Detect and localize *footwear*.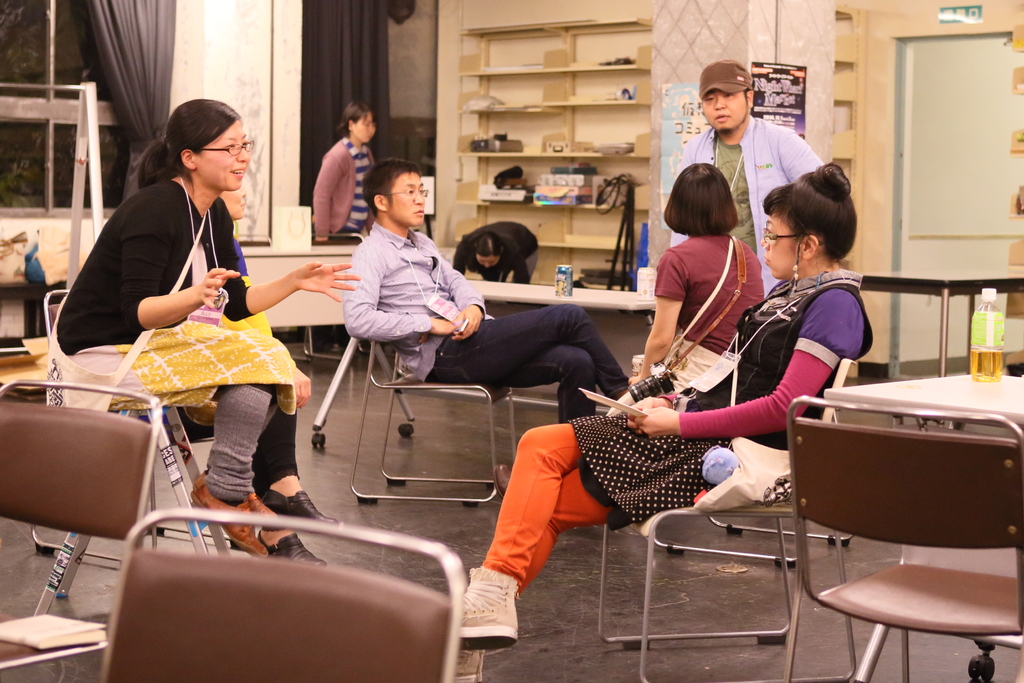
Localized at 455/649/485/682.
